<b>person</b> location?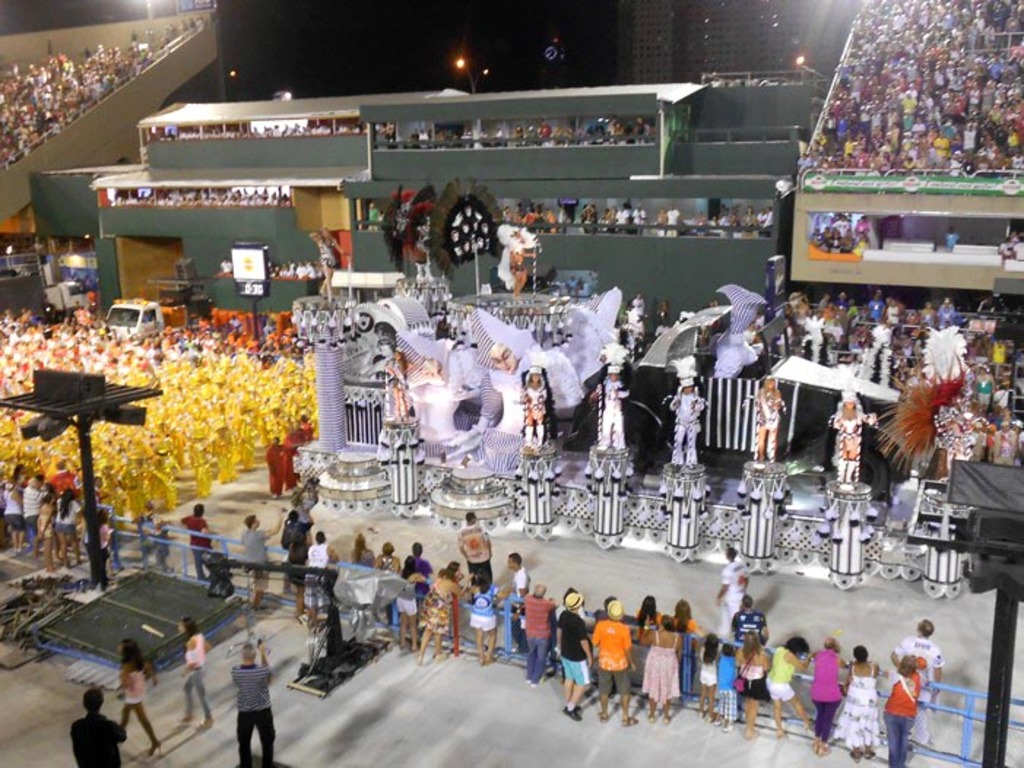
{"left": 406, "top": 540, "right": 437, "bottom": 599}
